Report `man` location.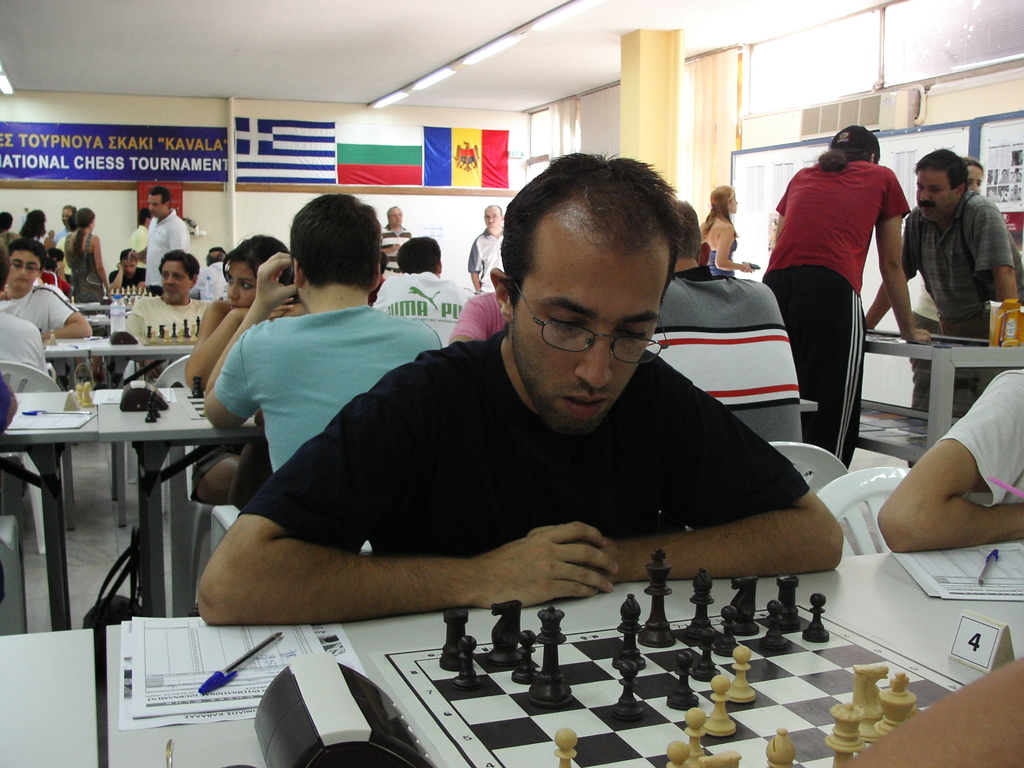
Report: l=108, t=249, r=146, b=294.
